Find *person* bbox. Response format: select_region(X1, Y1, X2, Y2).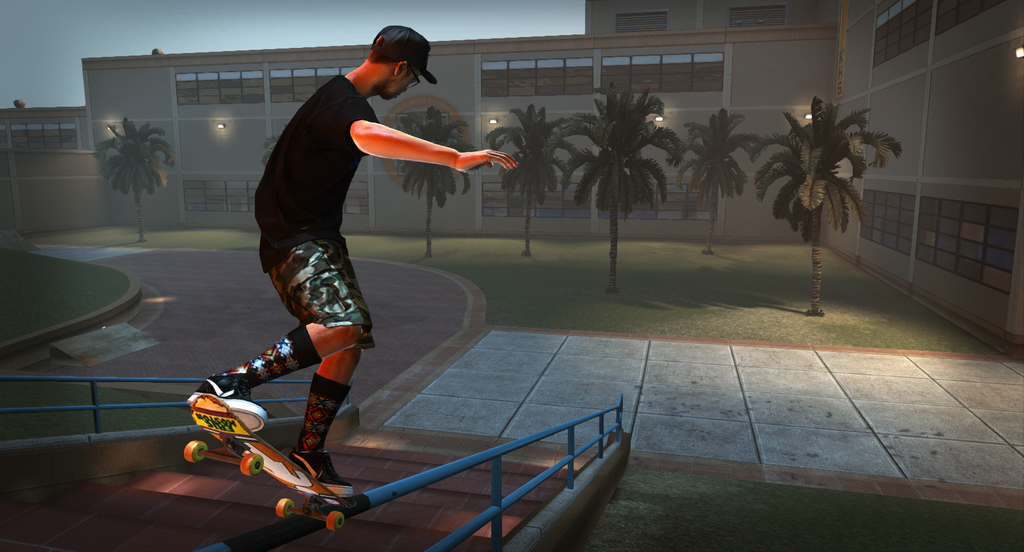
select_region(201, 22, 518, 494).
